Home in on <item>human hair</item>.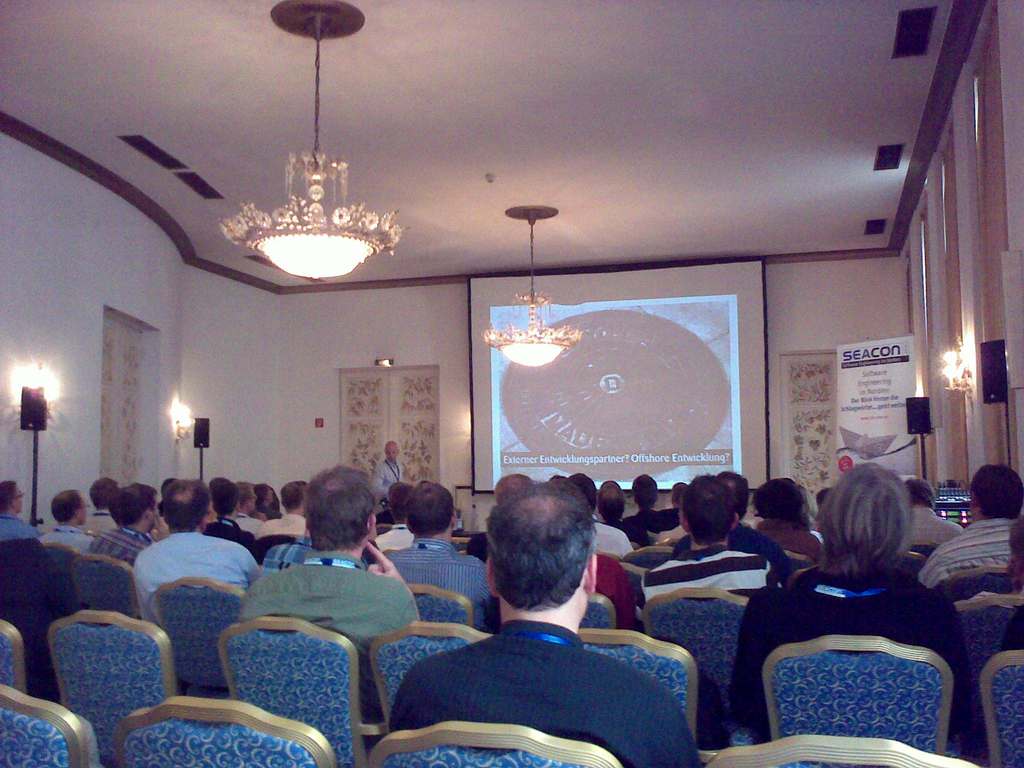
Homed in at left=303, top=465, right=378, bottom=547.
